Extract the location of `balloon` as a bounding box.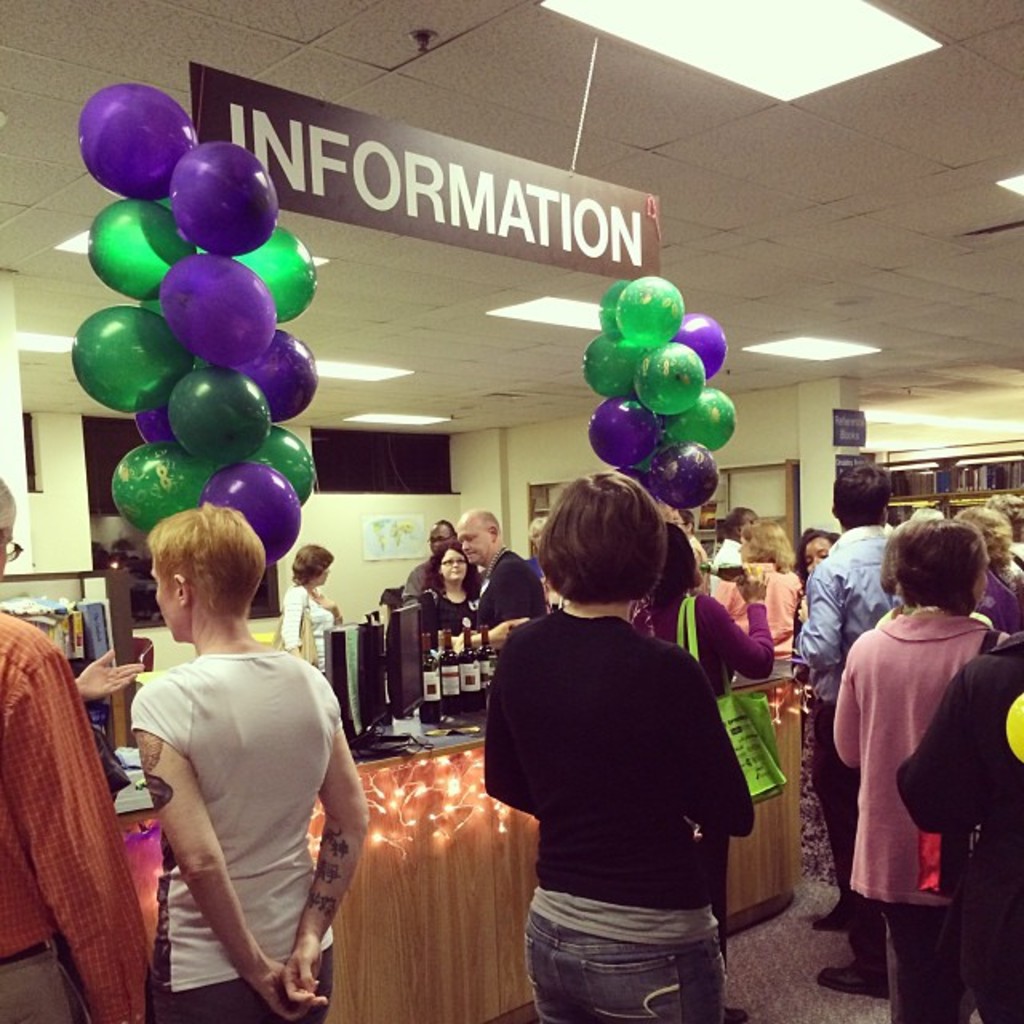
crop(154, 246, 282, 370).
